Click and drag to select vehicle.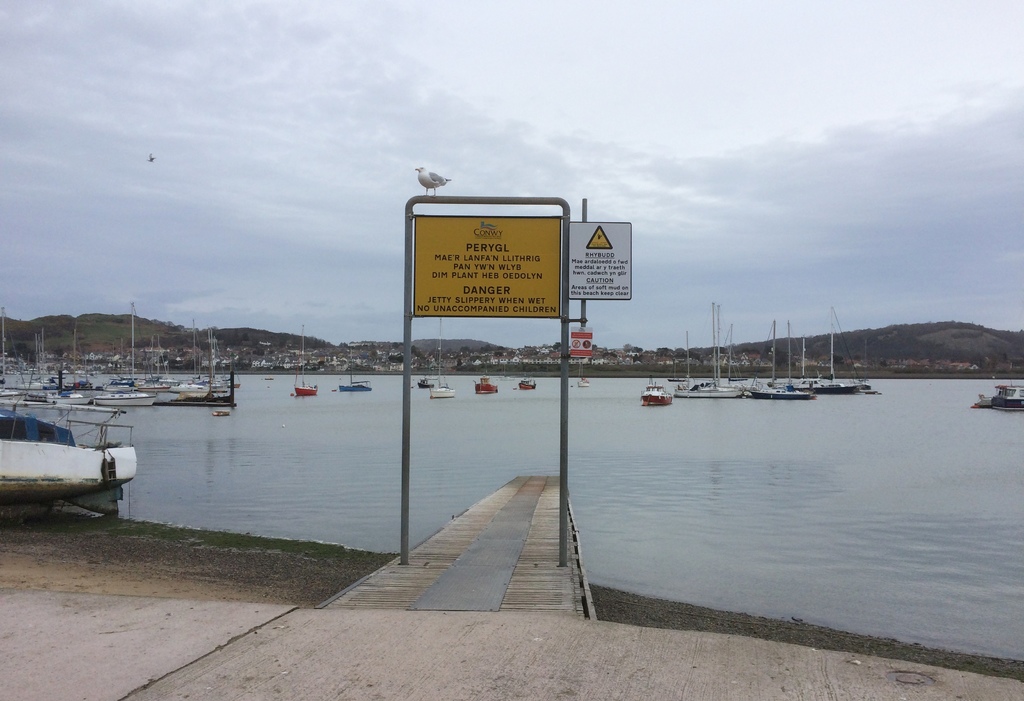
Selection: locate(50, 323, 82, 402).
